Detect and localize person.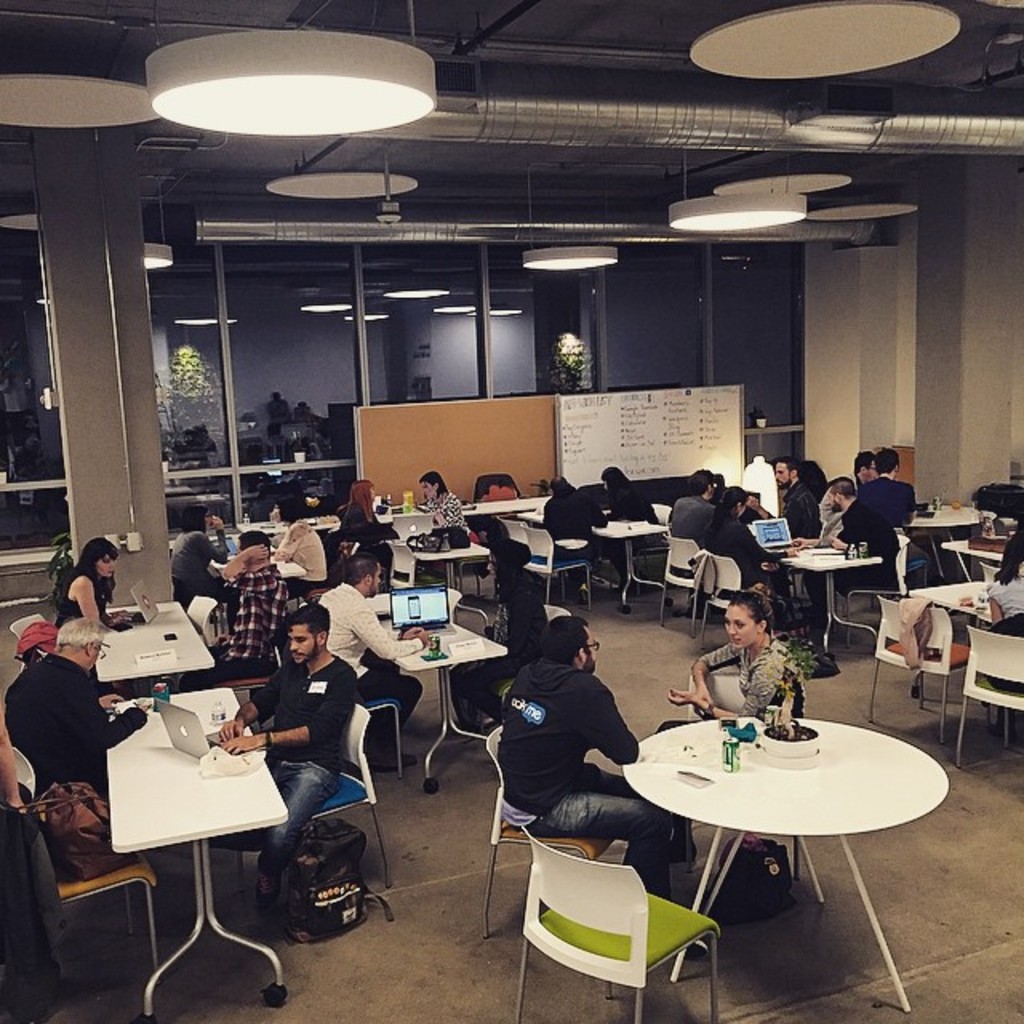
Localized at 654/589/802/861.
